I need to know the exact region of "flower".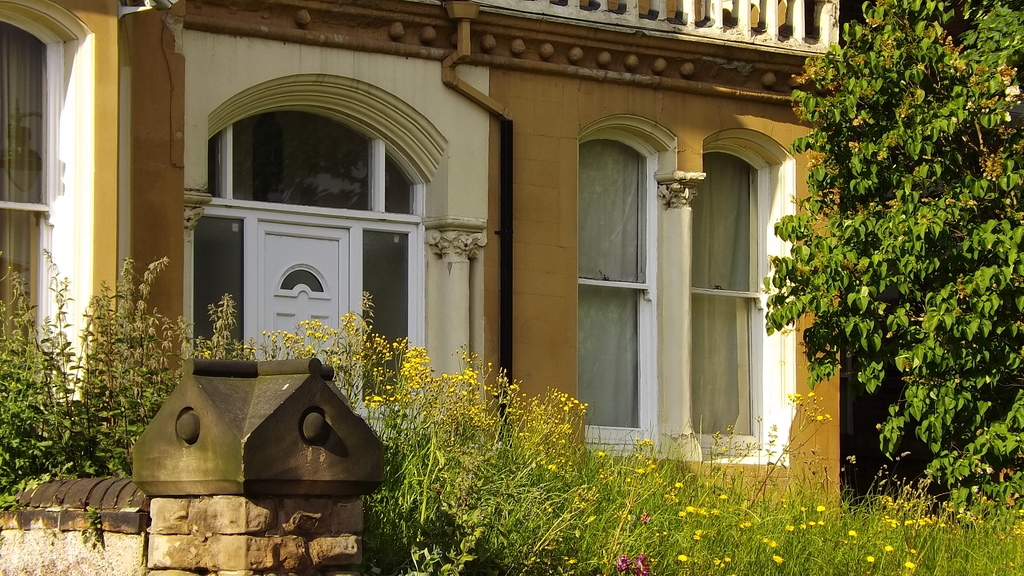
Region: (x1=719, y1=554, x2=732, y2=565).
